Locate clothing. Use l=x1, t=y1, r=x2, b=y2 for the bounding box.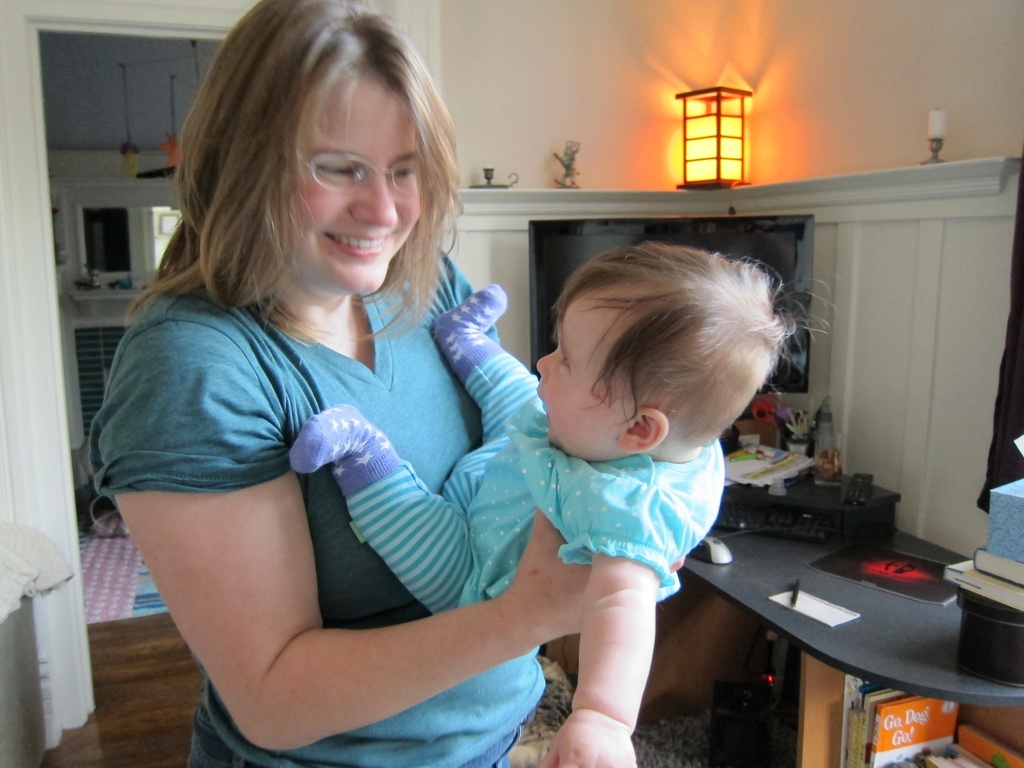
l=84, t=248, r=556, b=767.
